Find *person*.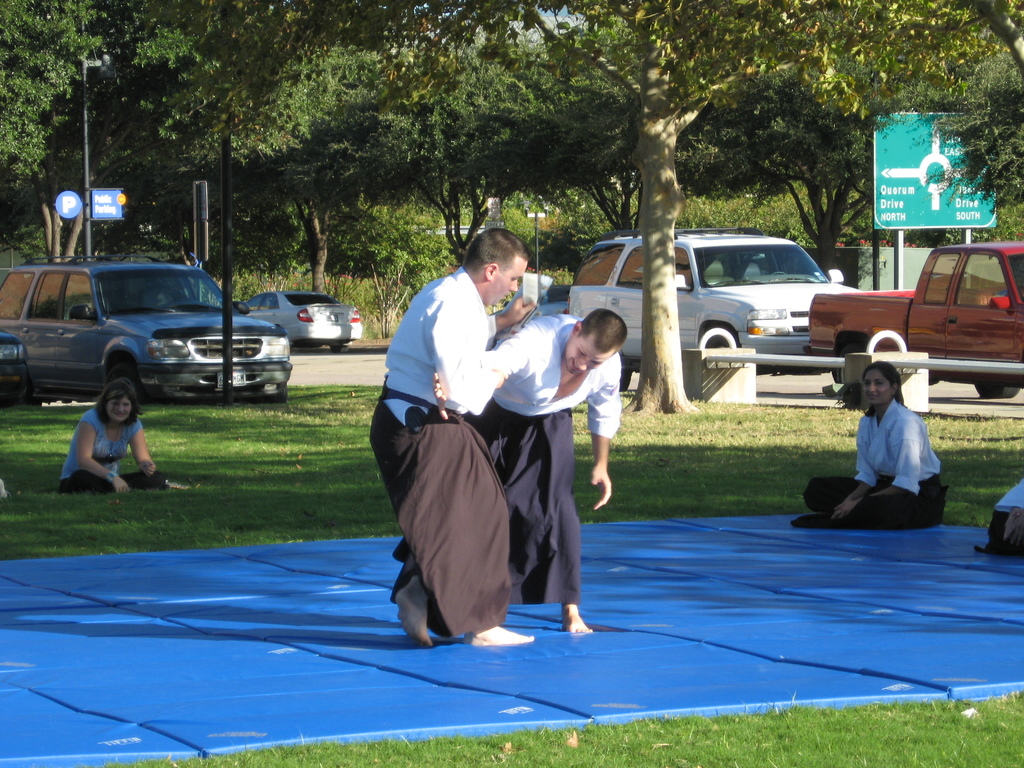
Rect(798, 360, 956, 532).
